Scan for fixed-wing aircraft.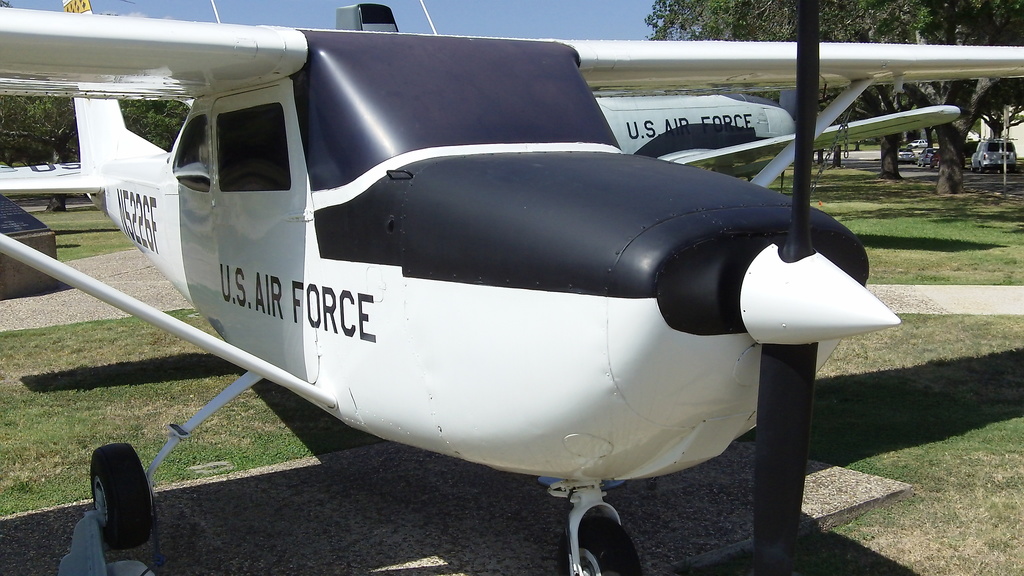
Scan result: 0, 0, 1023, 575.
